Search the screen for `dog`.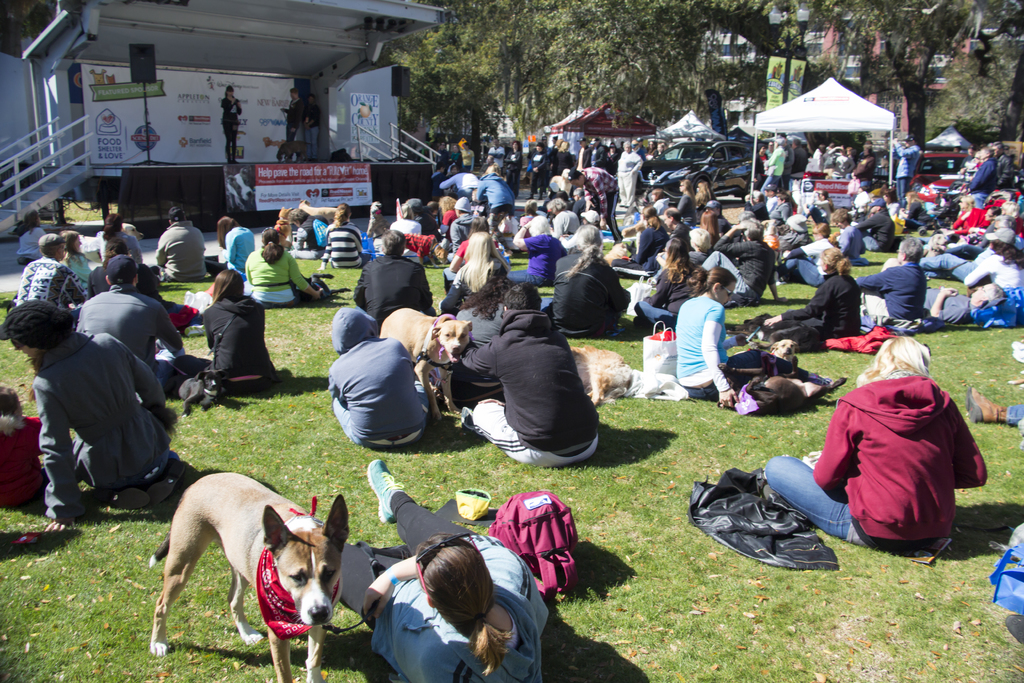
Found at bbox=(148, 474, 350, 680).
